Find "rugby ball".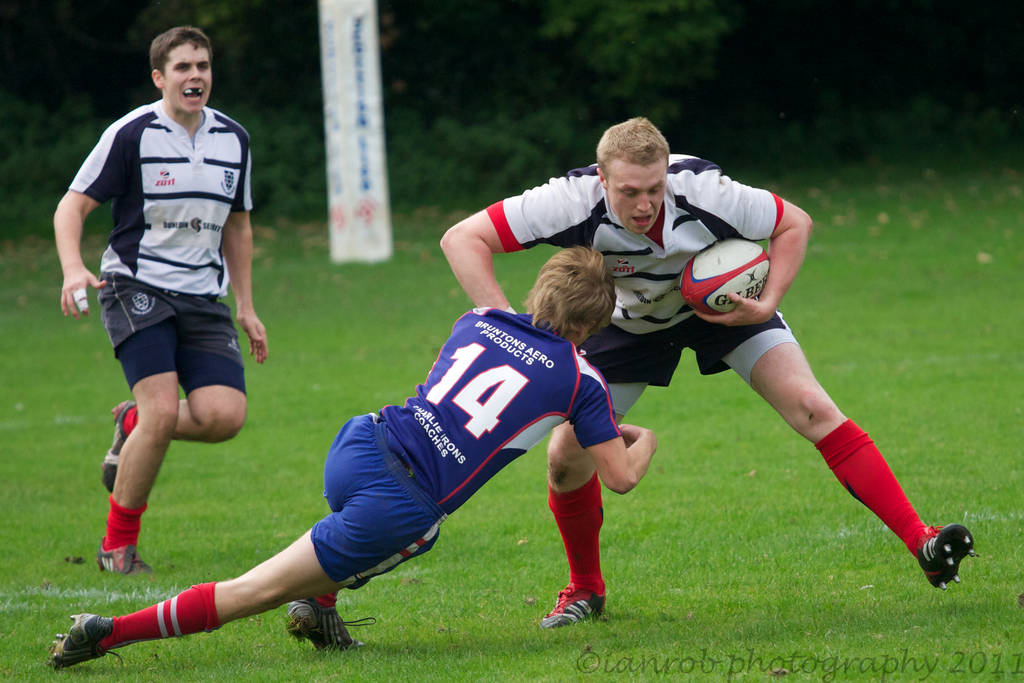
[678,236,767,317].
